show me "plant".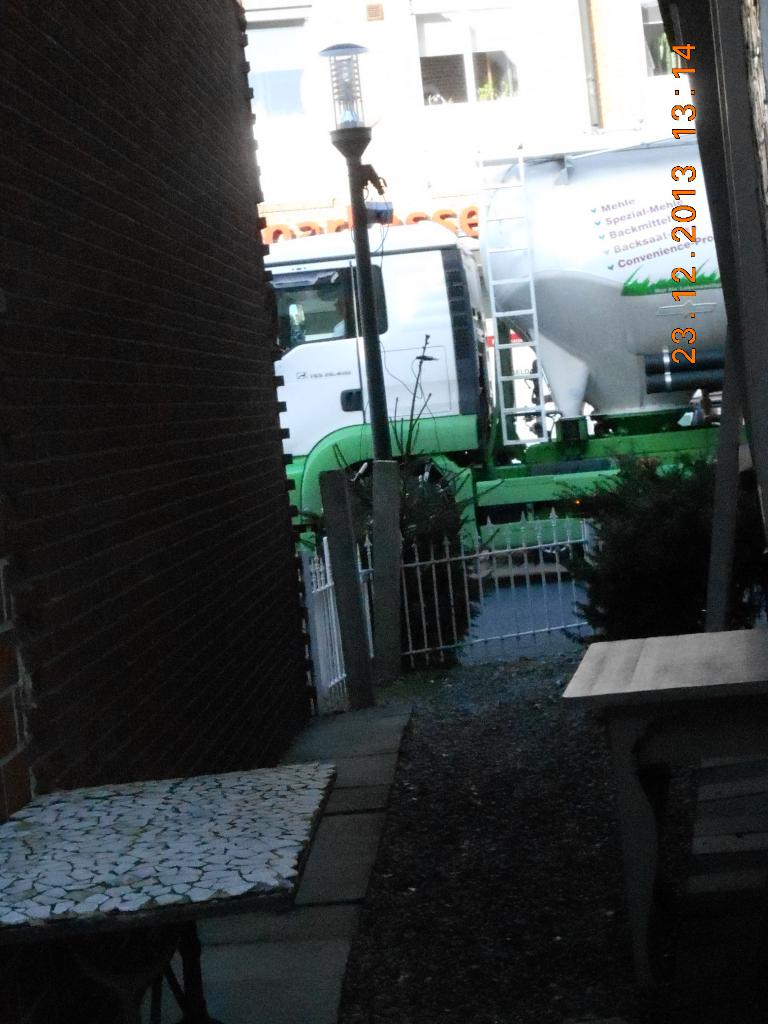
"plant" is here: [572,412,741,642].
